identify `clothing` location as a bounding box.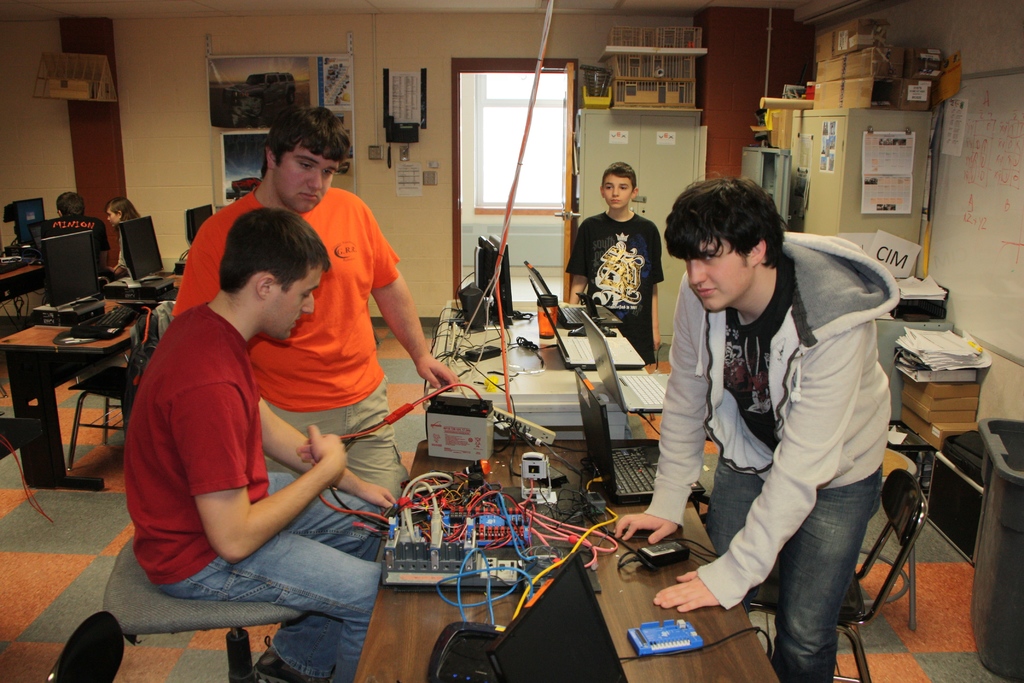
crop(111, 284, 386, 682).
